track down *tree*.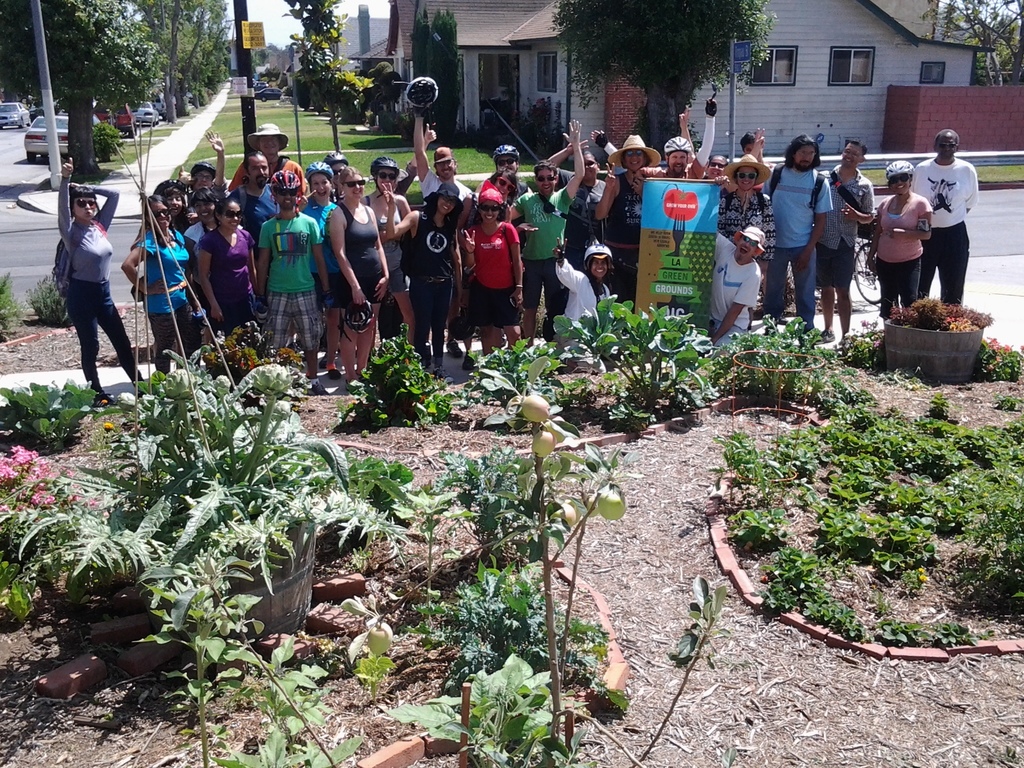
Tracked to [left=131, top=0, right=231, bottom=118].
